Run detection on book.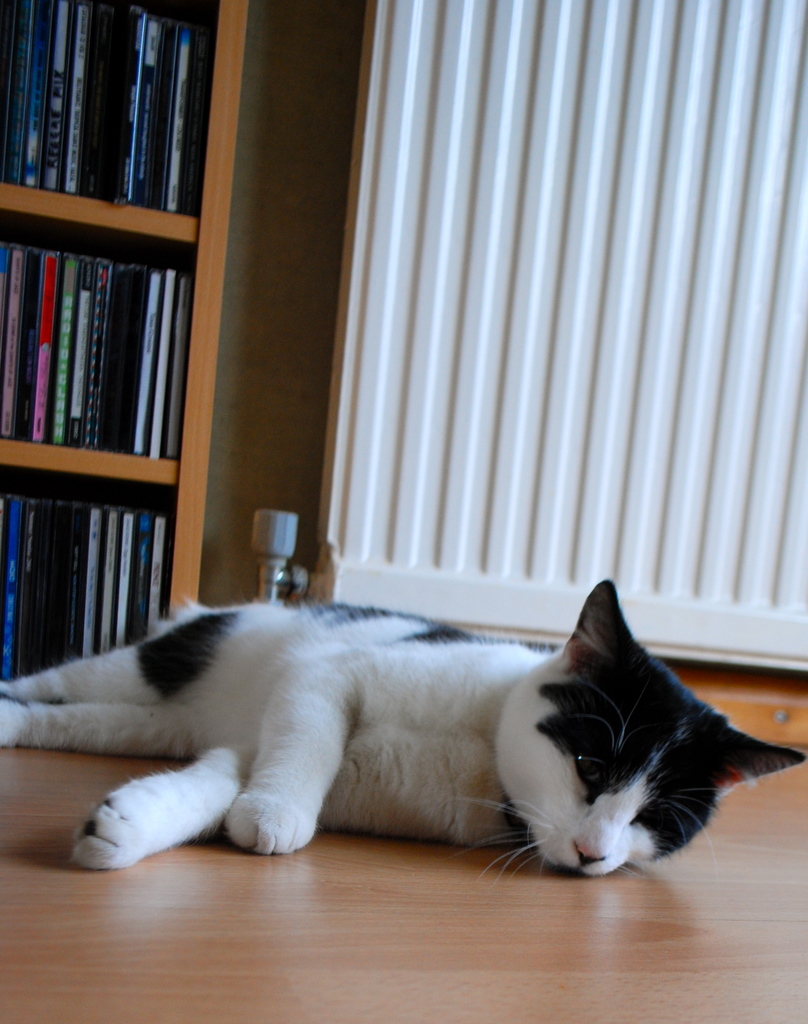
Result: [left=131, top=269, right=164, bottom=450].
